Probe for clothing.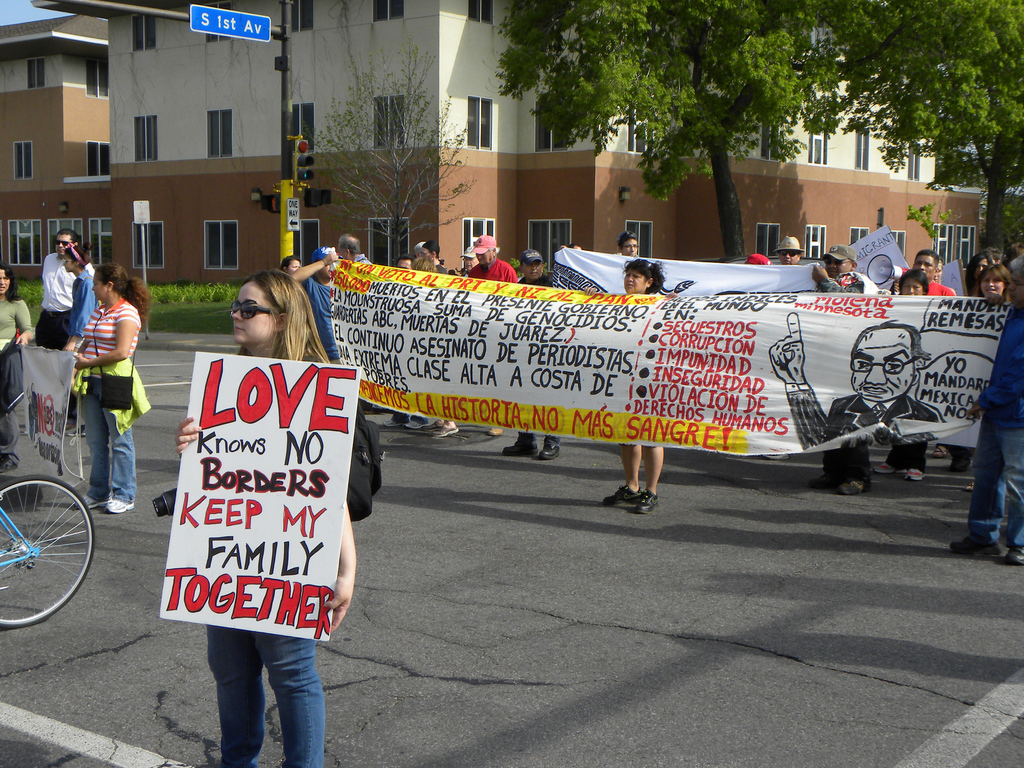
Probe result: 467 256 515 278.
